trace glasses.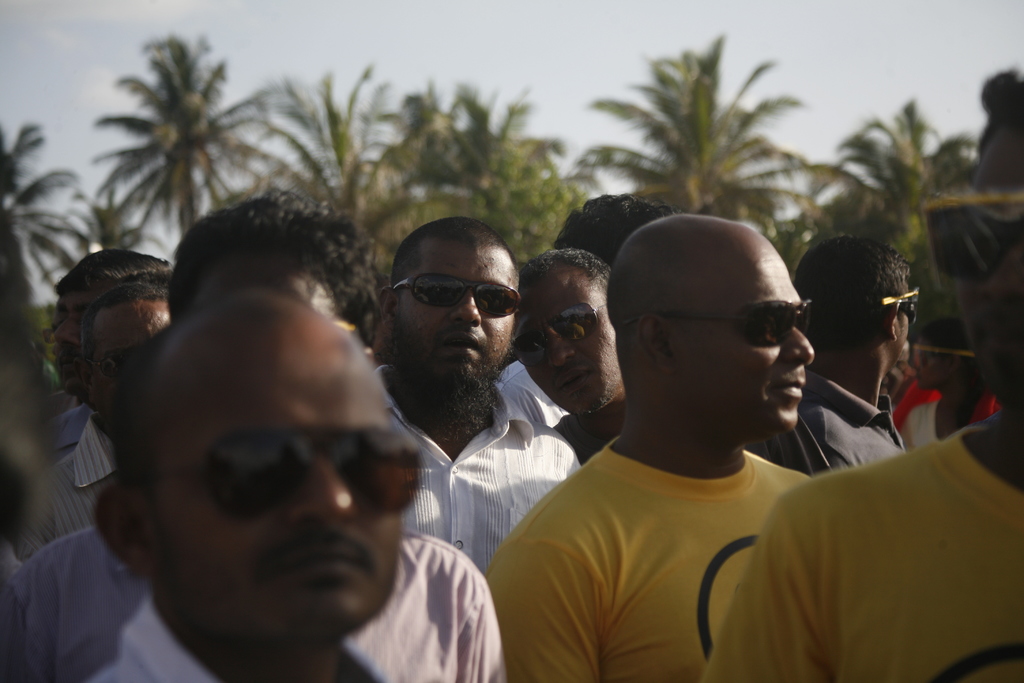
Traced to x1=391, y1=278, x2=522, y2=326.
